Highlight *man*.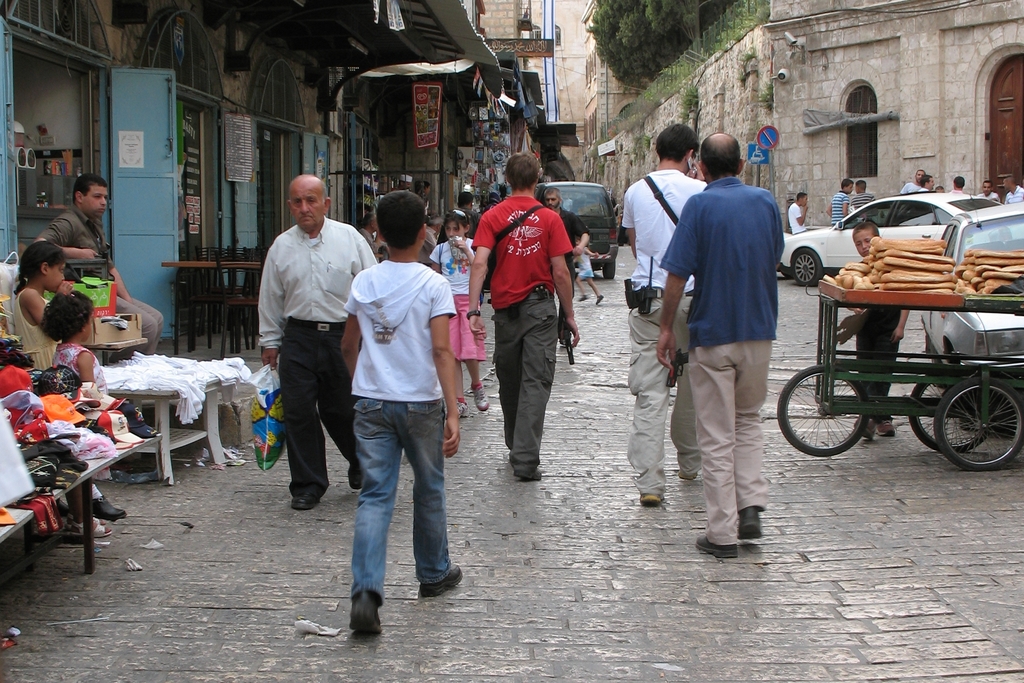
Highlighted region: 980 179 1000 202.
